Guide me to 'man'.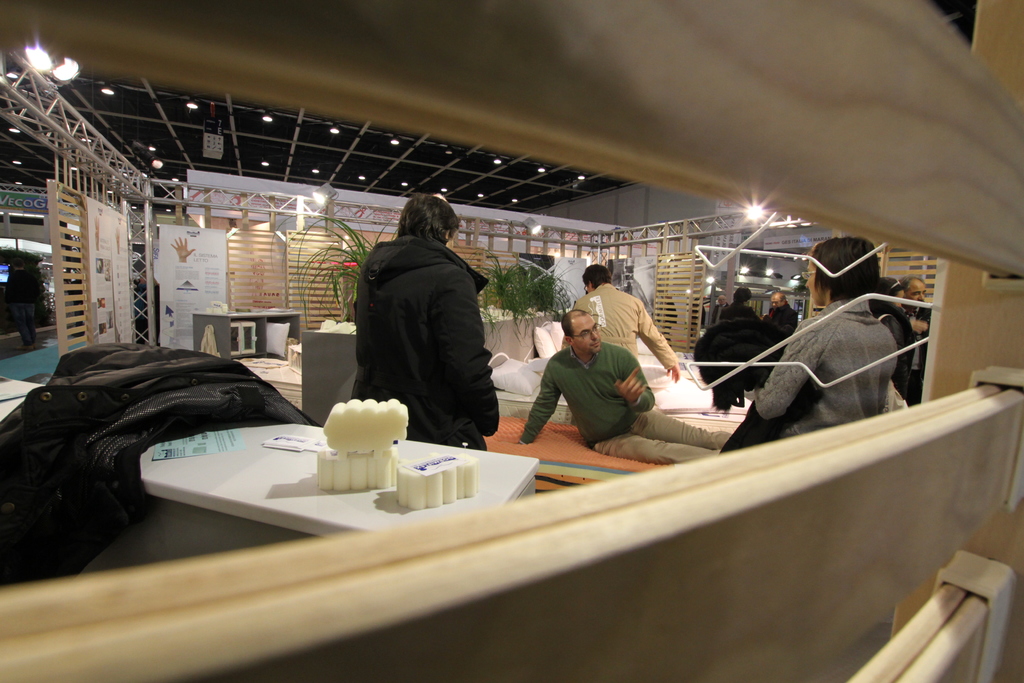
Guidance: 760:289:802:342.
